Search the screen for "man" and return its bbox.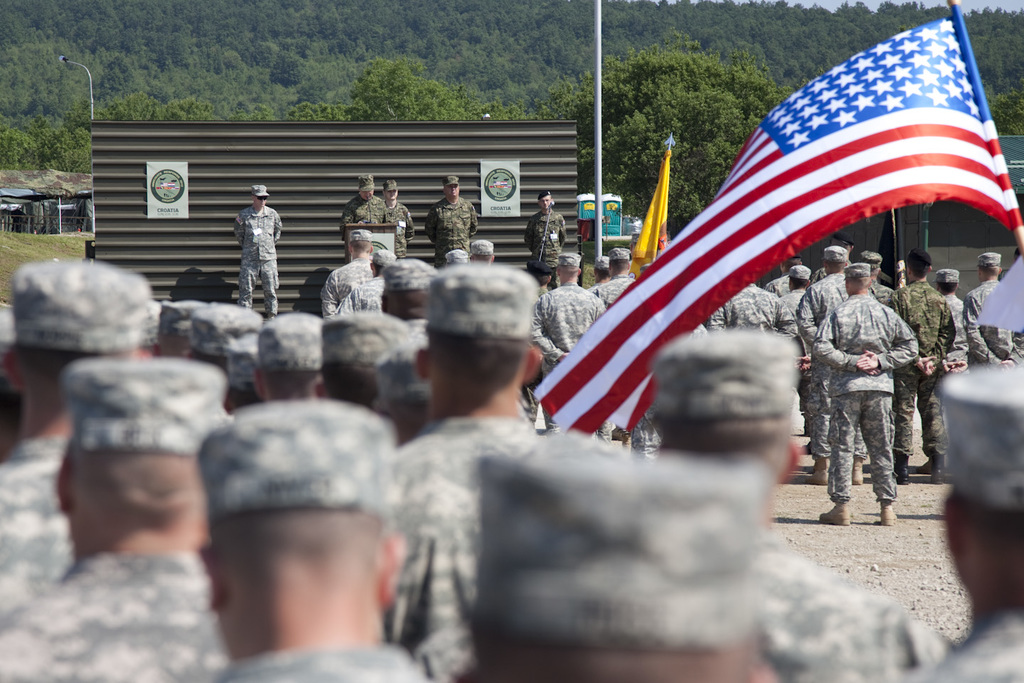
Found: (x1=412, y1=334, x2=955, y2=682).
